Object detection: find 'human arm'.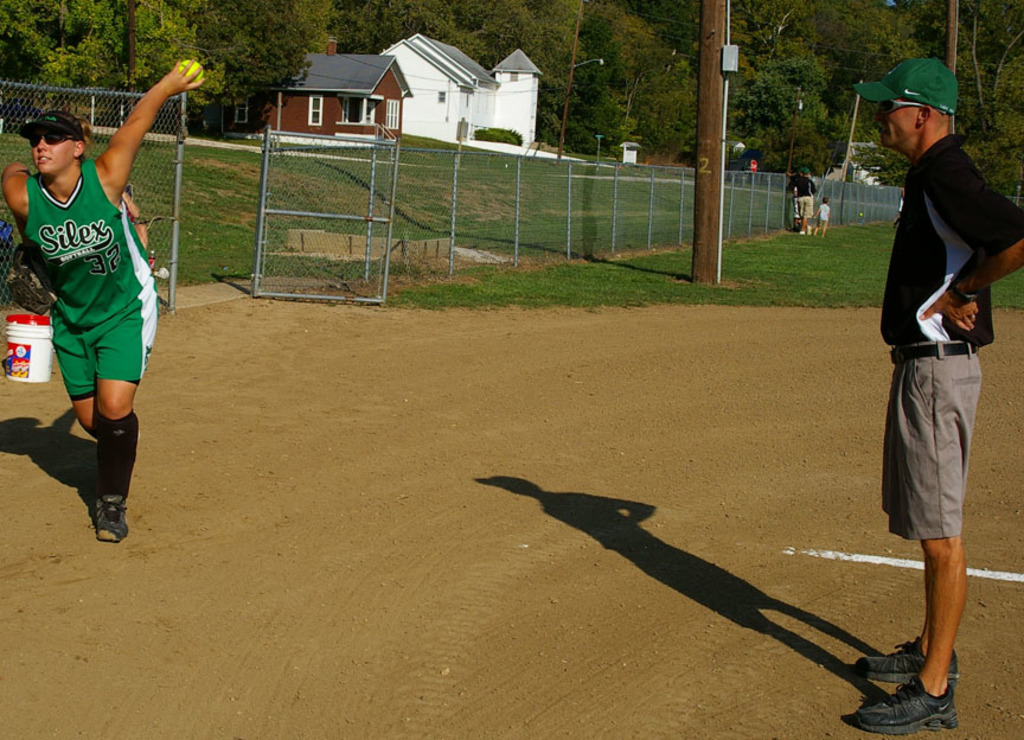
left=911, top=151, right=1023, bottom=340.
